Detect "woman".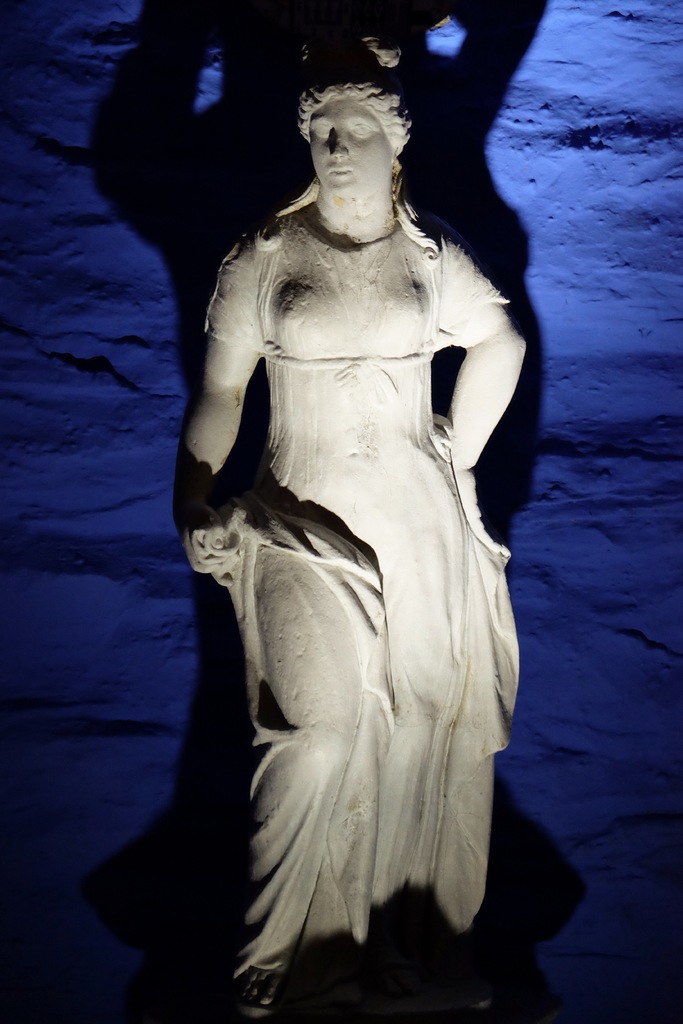
Detected at pyautogui.locateOnScreen(162, 61, 531, 966).
